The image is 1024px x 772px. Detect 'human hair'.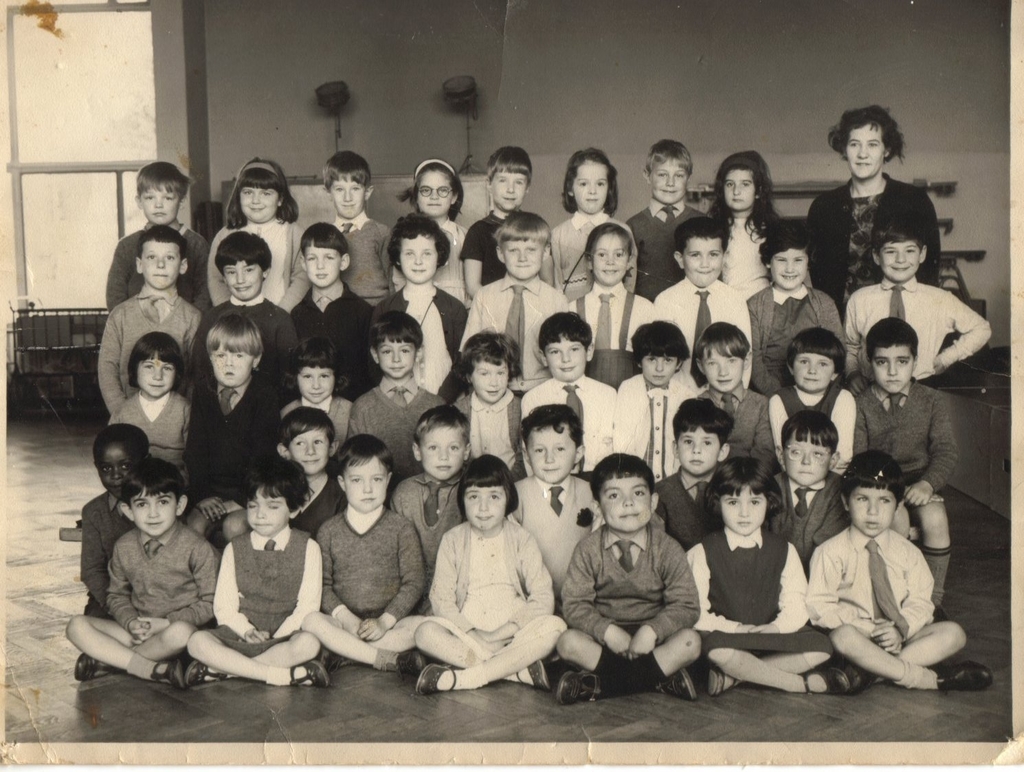
Detection: rect(204, 312, 265, 360).
